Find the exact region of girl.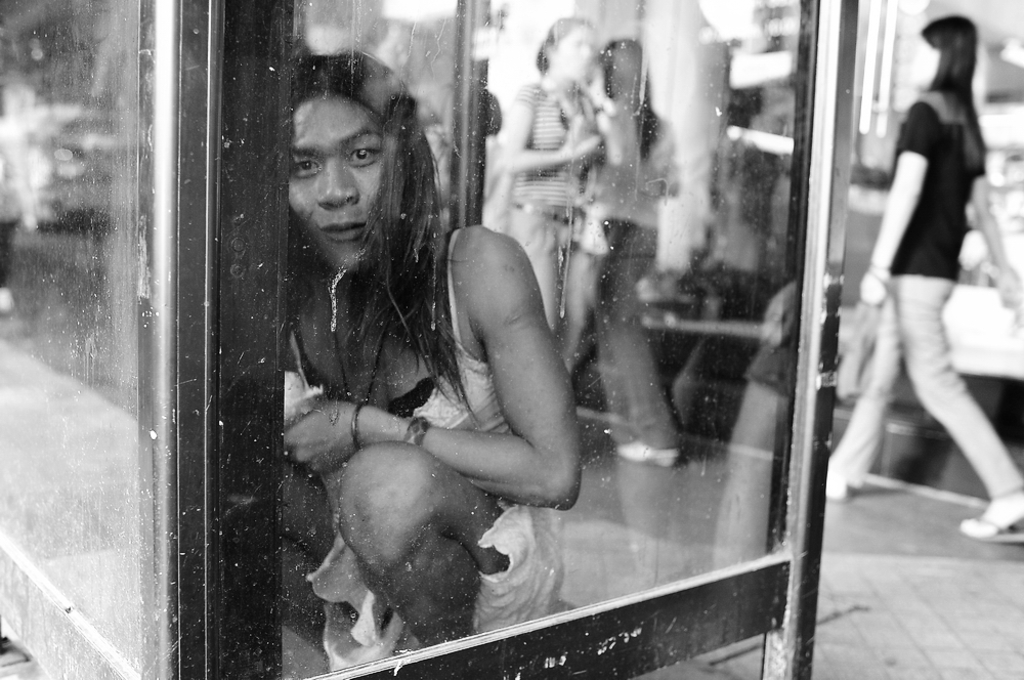
Exact region: x1=501 y1=14 x2=594 y2=305.
